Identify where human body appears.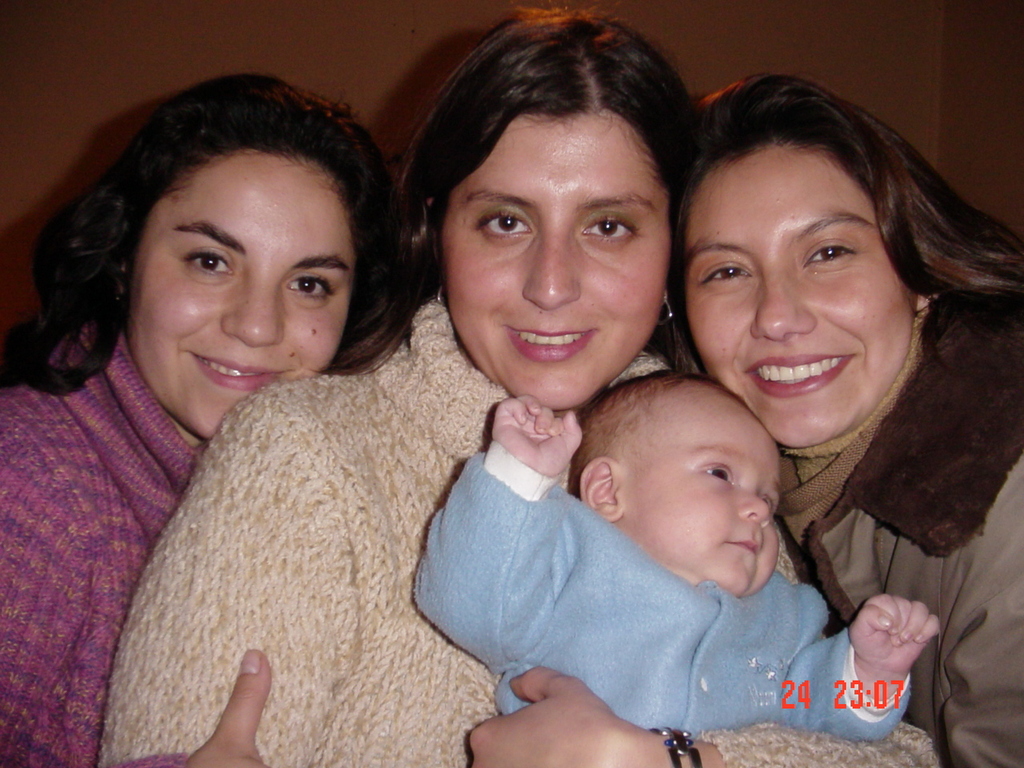
Appears at BBox(409, 367, 939, 735).
